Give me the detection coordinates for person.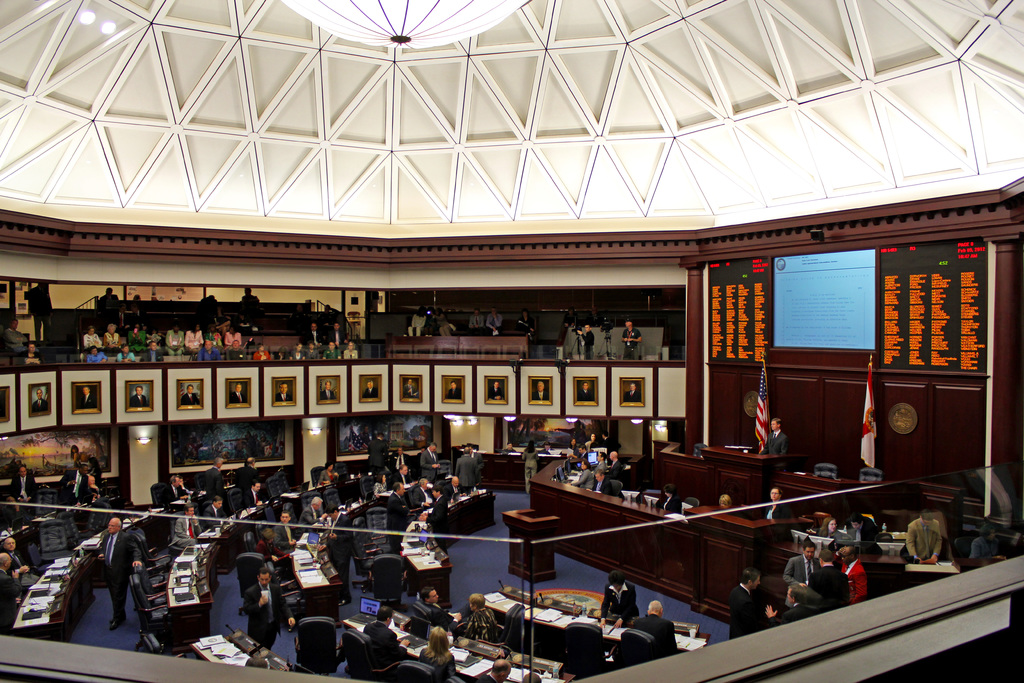
x1=405, y1=300, x2=427, y2=338.
